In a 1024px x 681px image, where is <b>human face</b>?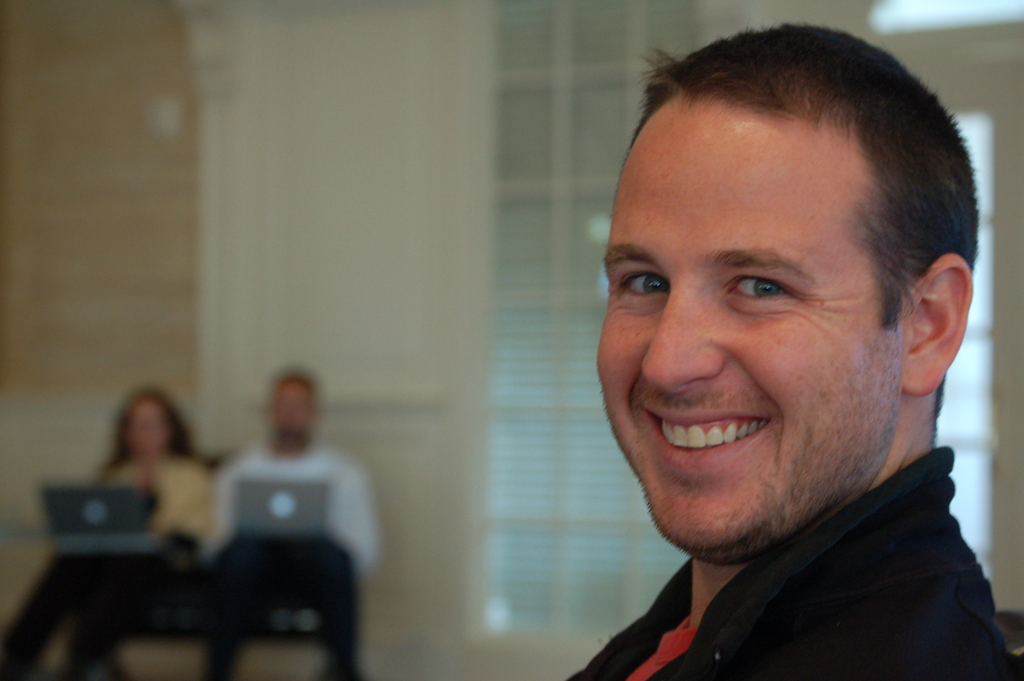
l=124, t=401, r=173, b=459.
